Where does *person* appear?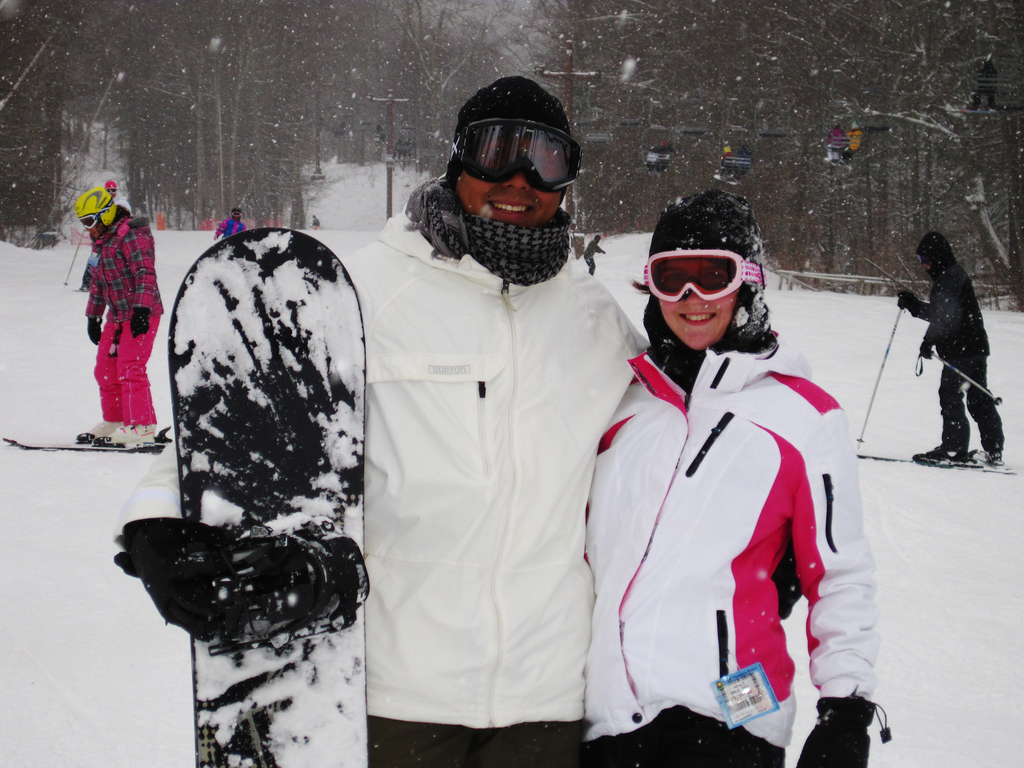
Appears at 214 207 245 237.
